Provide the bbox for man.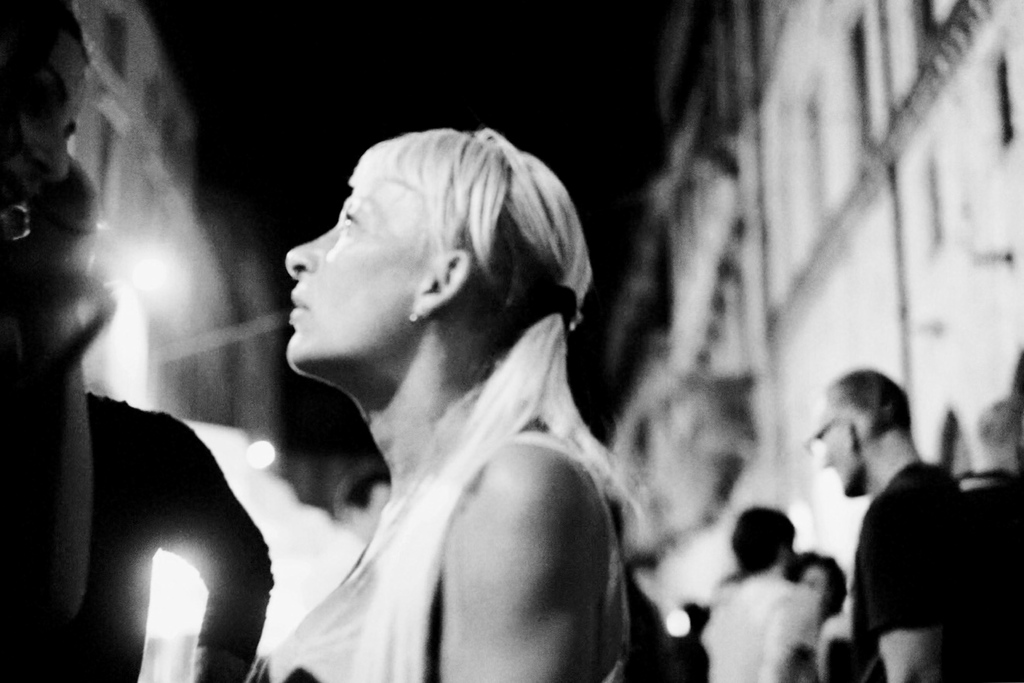
bbox=(796, 365, 992, 680).
